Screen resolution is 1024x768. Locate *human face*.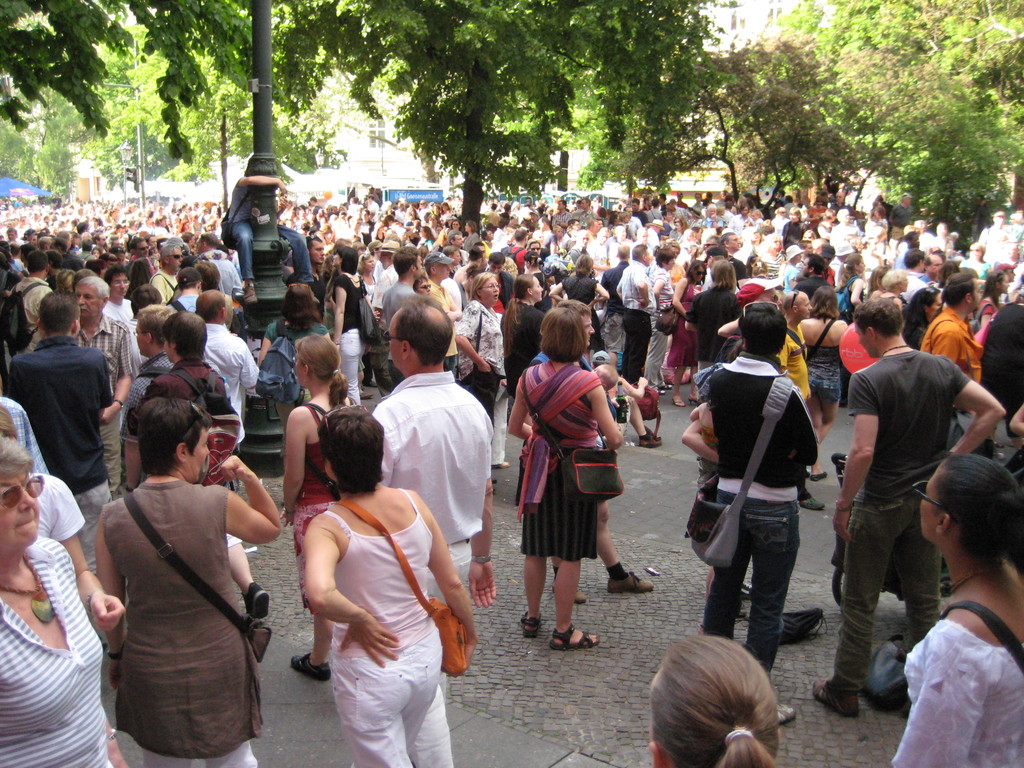
(left=532, top=275, right=543, bottom=303).
